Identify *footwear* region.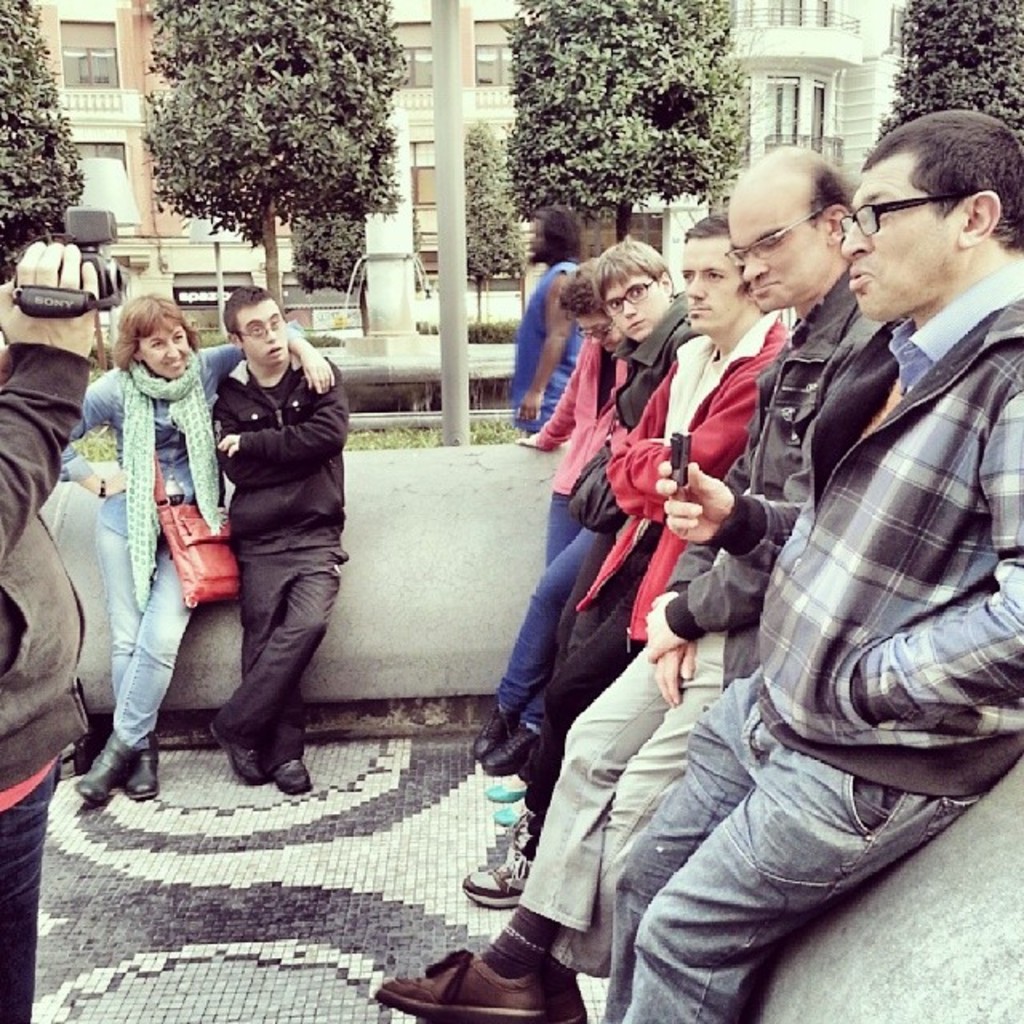
Region: box(270, 758, 315, 797).
